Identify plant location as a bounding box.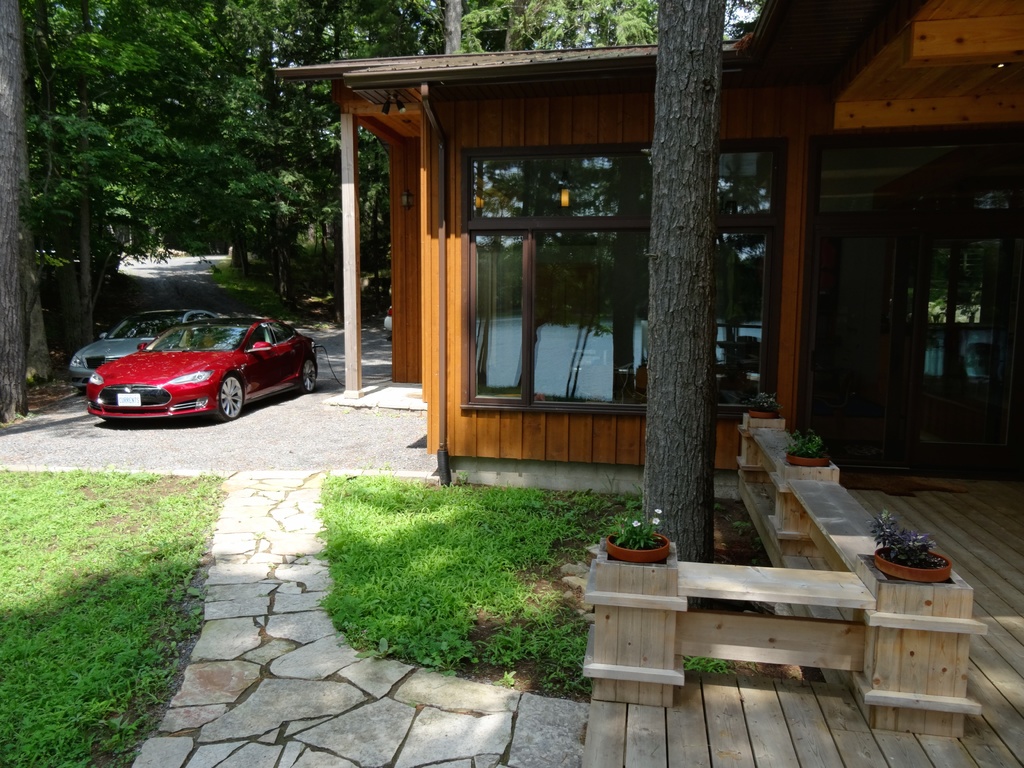
box=[0, 463, 225, 767].
